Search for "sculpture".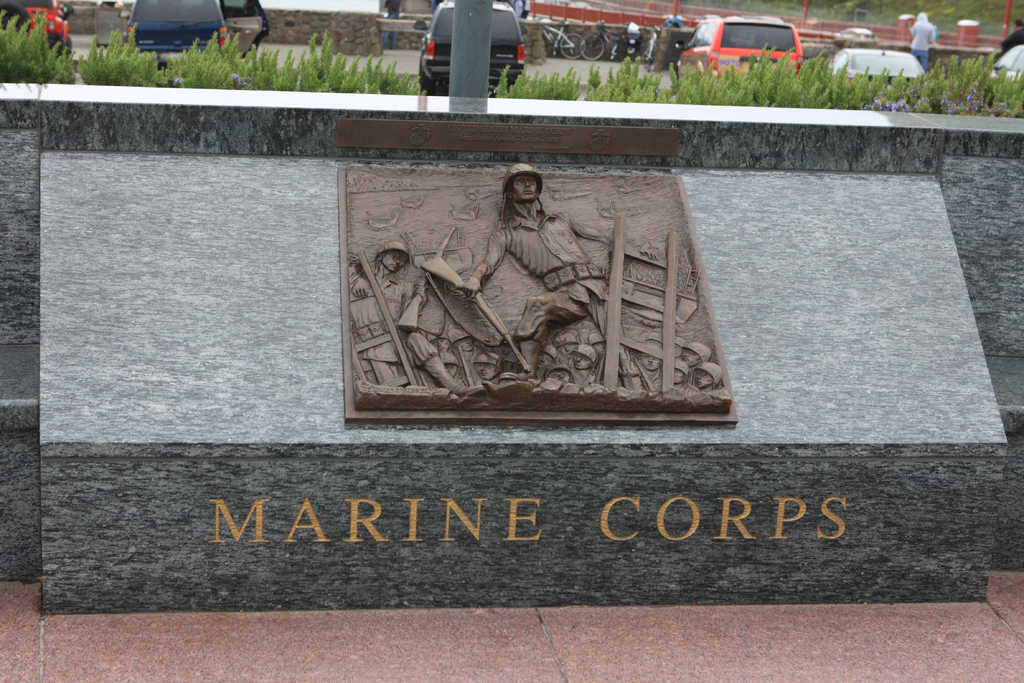
Found at 378:153:712:437.
